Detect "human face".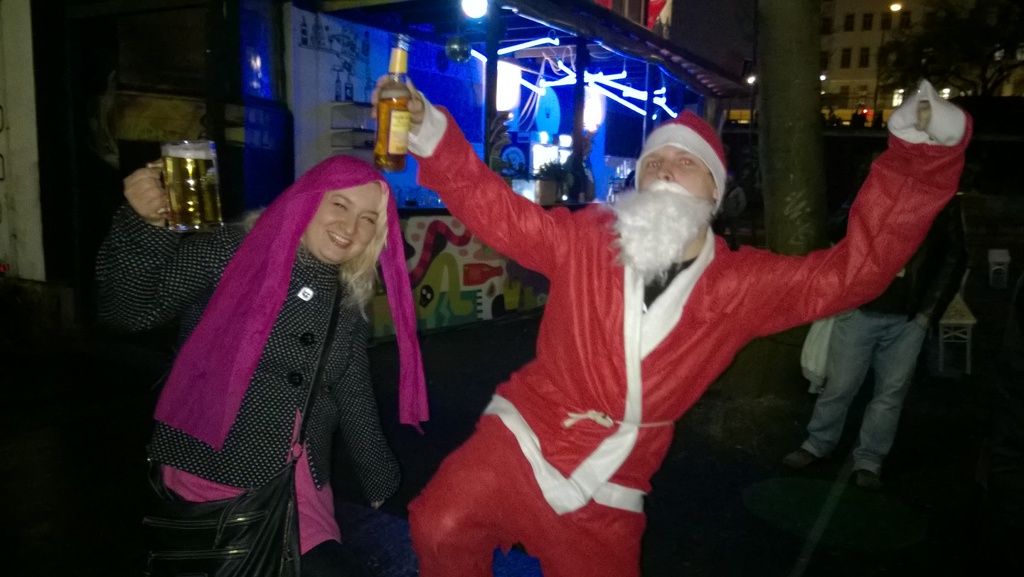
Detected at {"left": 609, "top": 146, "right": 715, "bottom": 288}.
